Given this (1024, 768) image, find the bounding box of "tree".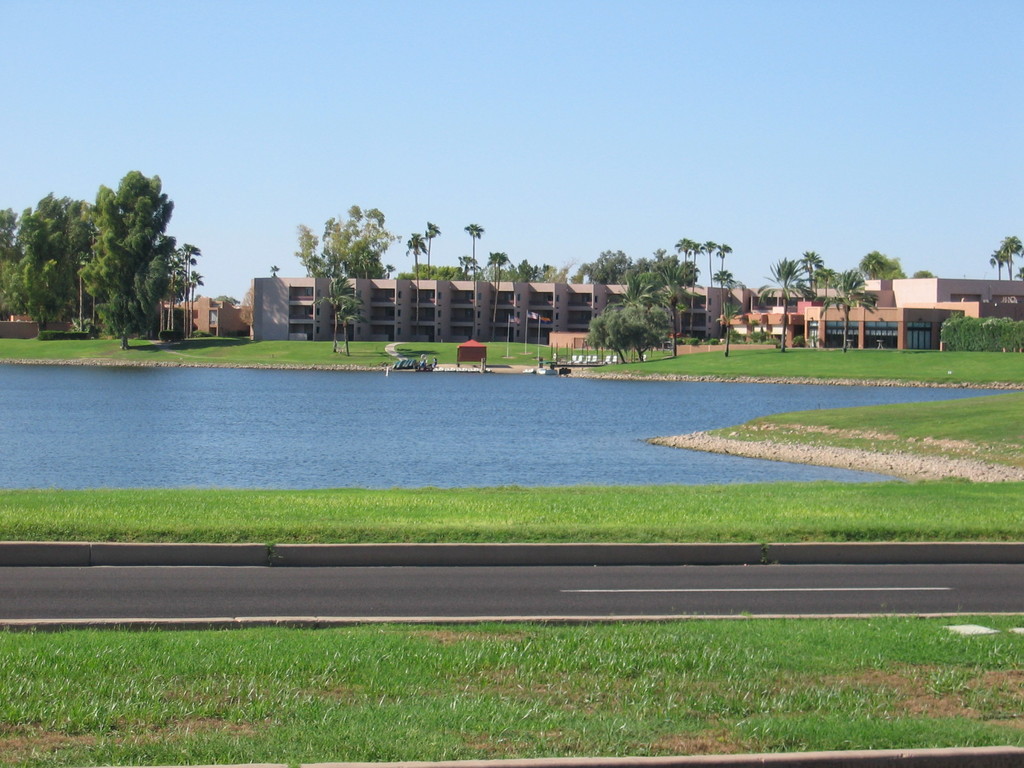
<box>715,242,728,289</box>.
